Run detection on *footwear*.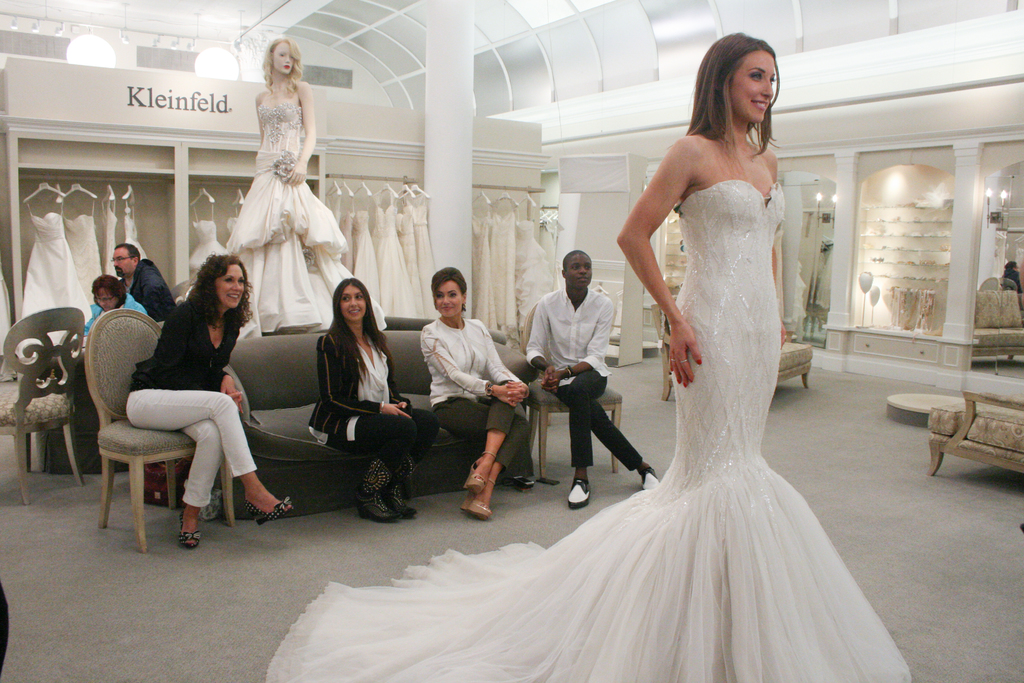
Result: box=[572, 479, 593, 508].
